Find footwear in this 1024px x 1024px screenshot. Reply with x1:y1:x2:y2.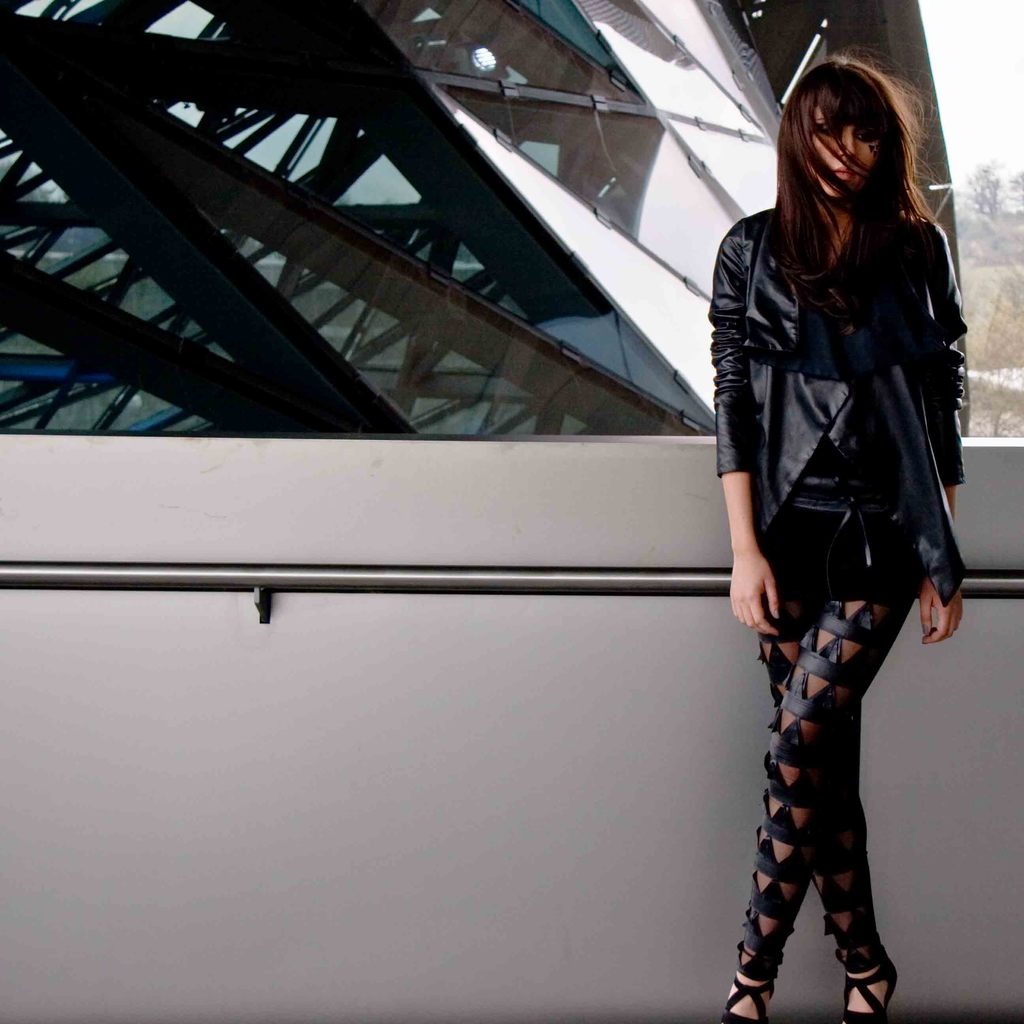
714:977:777:1023.
